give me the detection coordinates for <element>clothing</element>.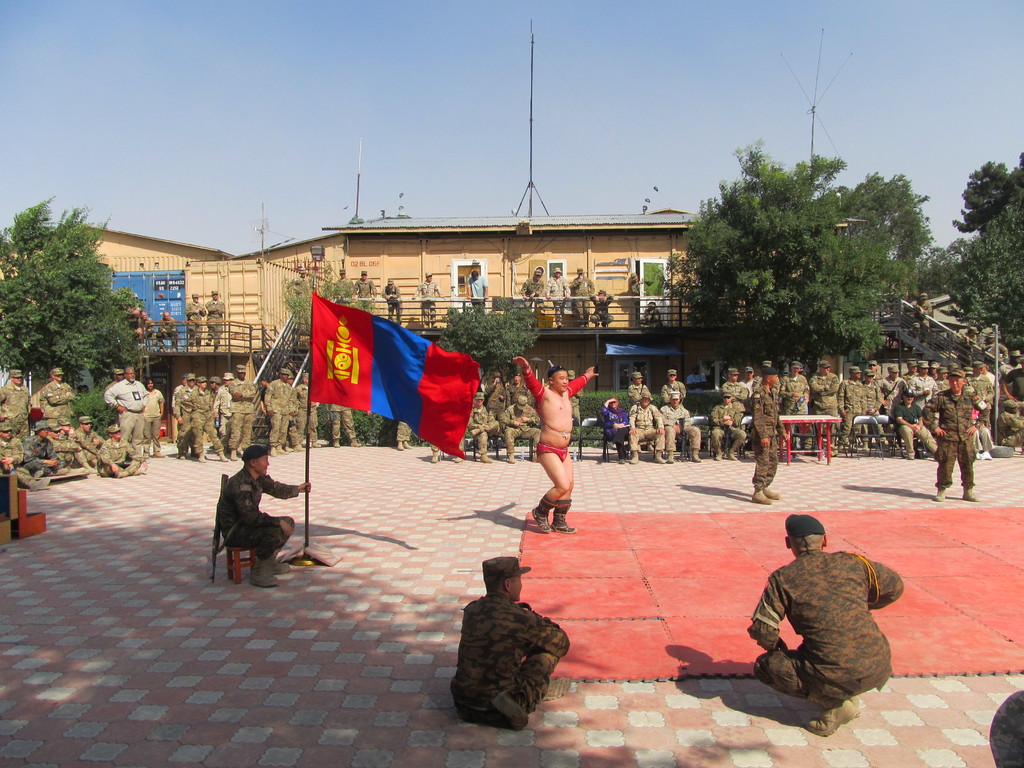
932:392:991:487.
